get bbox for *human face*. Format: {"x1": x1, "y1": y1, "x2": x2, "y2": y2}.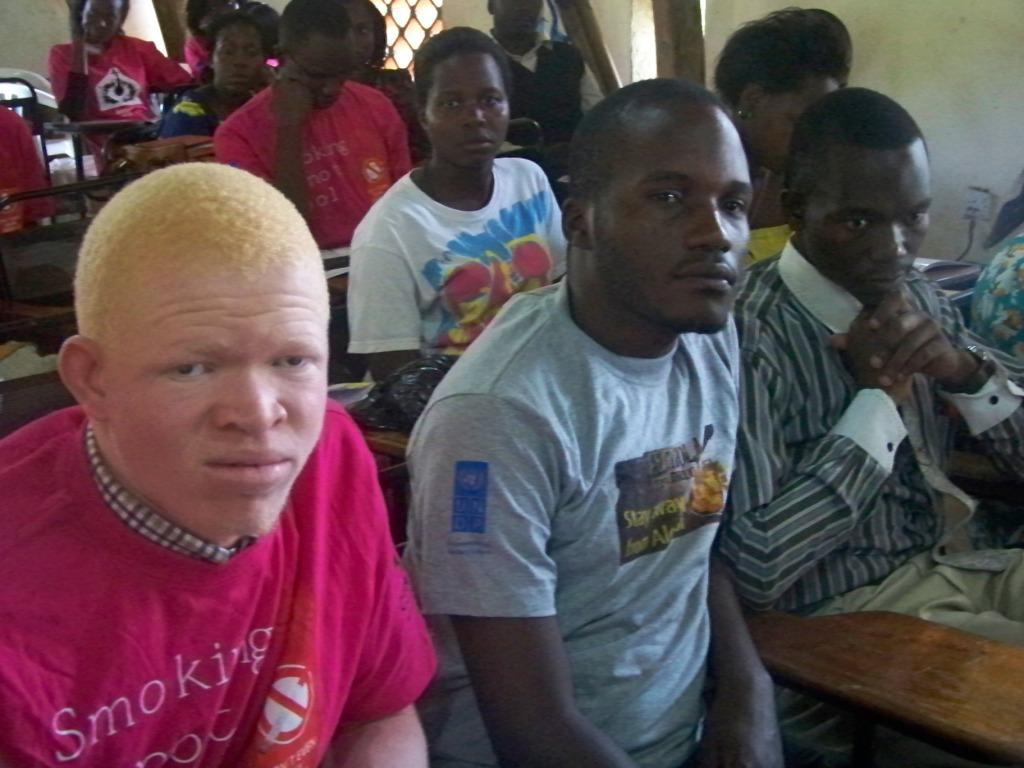
{"x1": 102, "y1": 265, "x2": 334, "y2": 544}.
